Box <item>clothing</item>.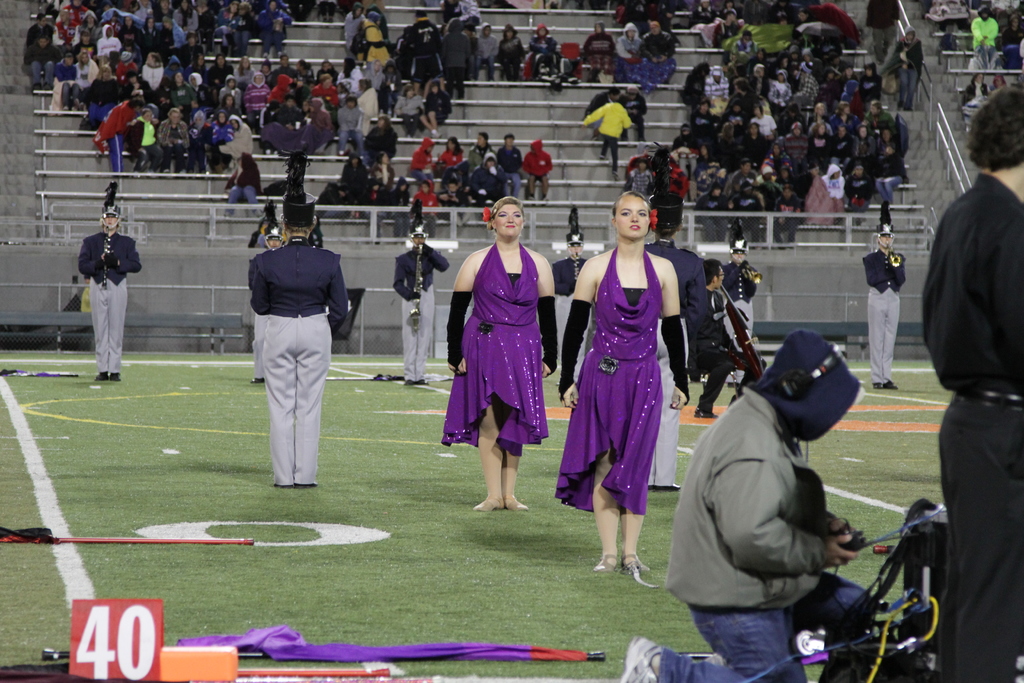
l=526, t=33, r=556, b=79.
